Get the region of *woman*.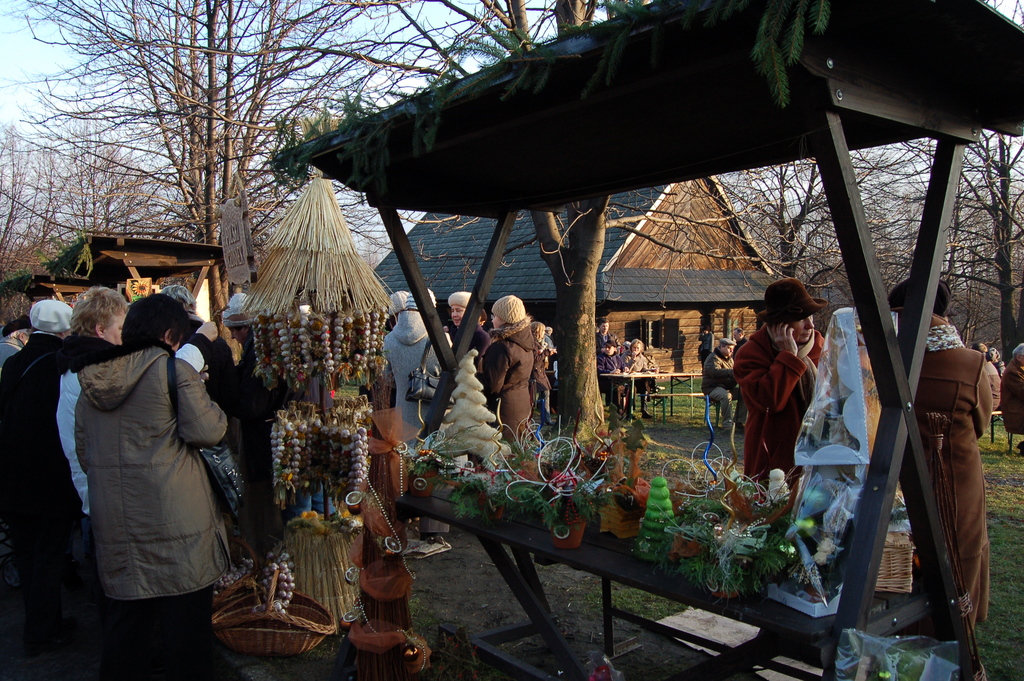
477, 297, 538, 439.
